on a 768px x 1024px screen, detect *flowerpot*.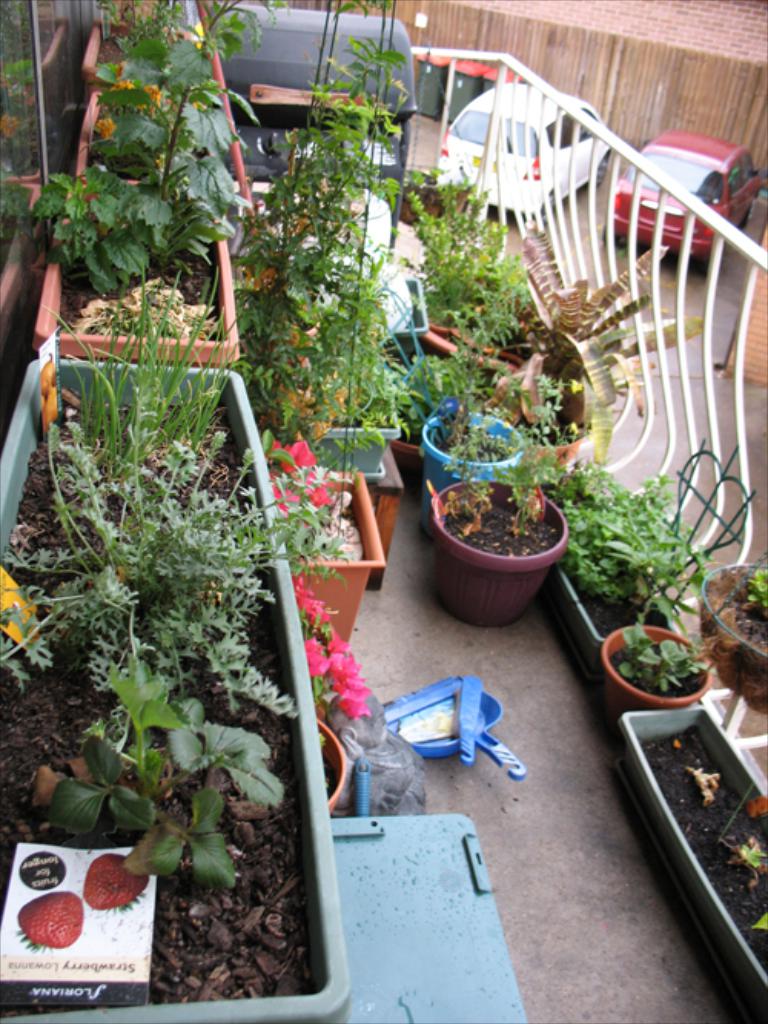
BBox(702, 556, 766, 669).
